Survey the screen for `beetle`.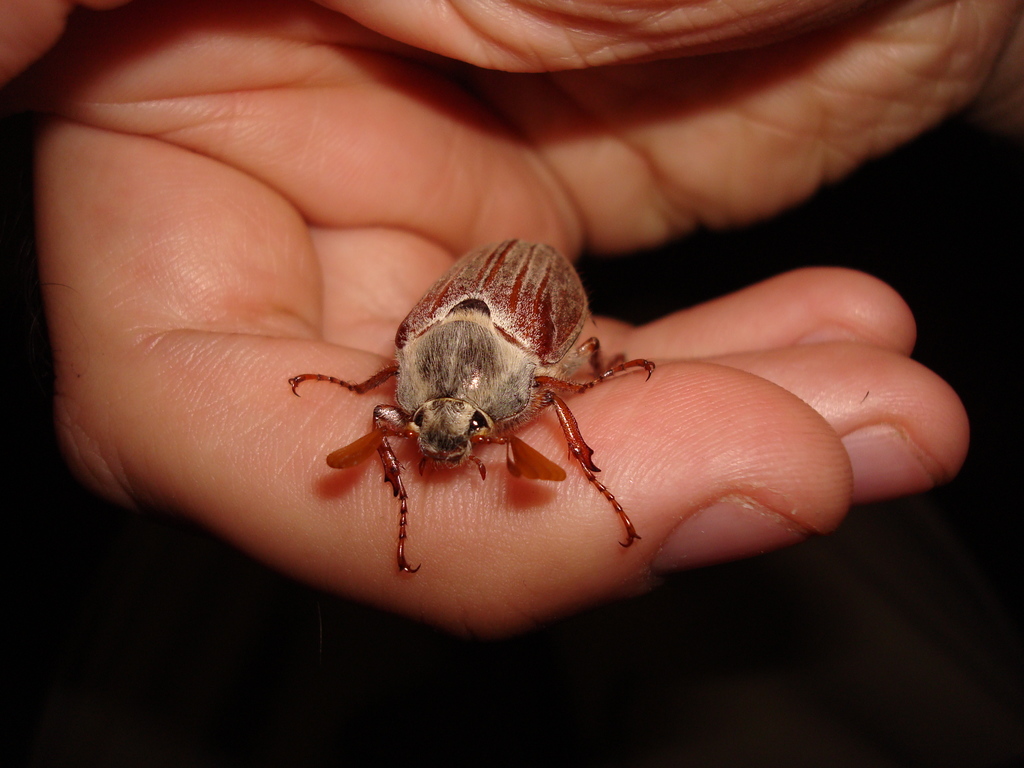
Survey found: select_region(275, 233, 667, 565).
